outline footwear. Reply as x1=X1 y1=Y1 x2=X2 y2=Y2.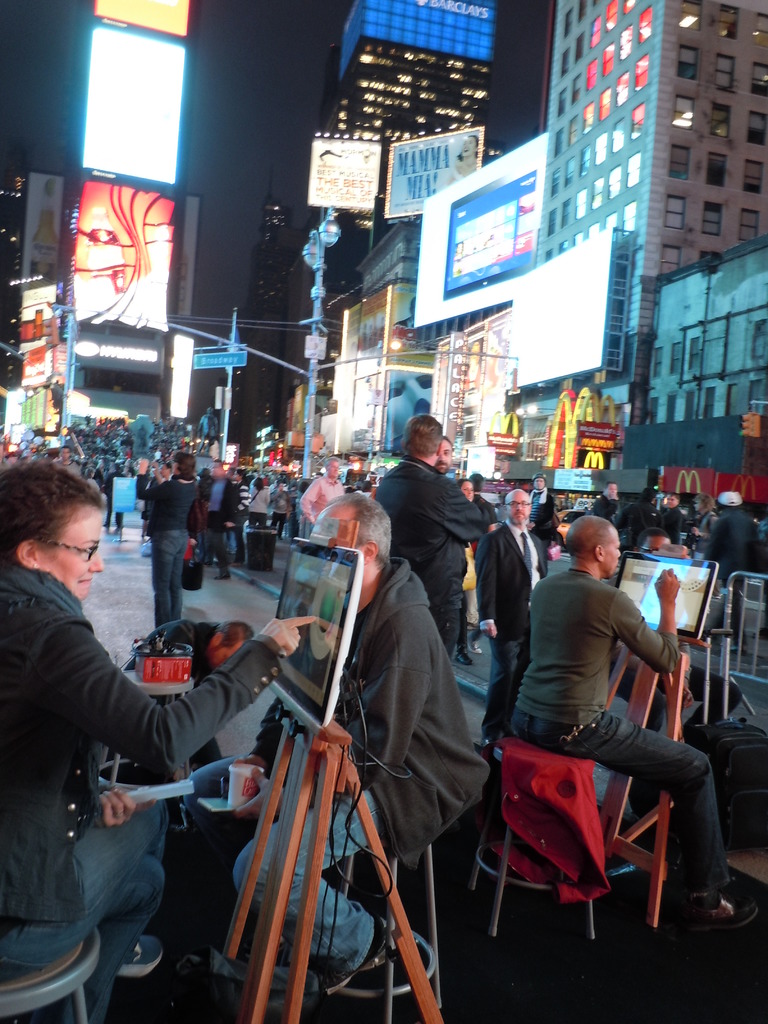
x1=117 y1=939 x2=168 y2=973.
